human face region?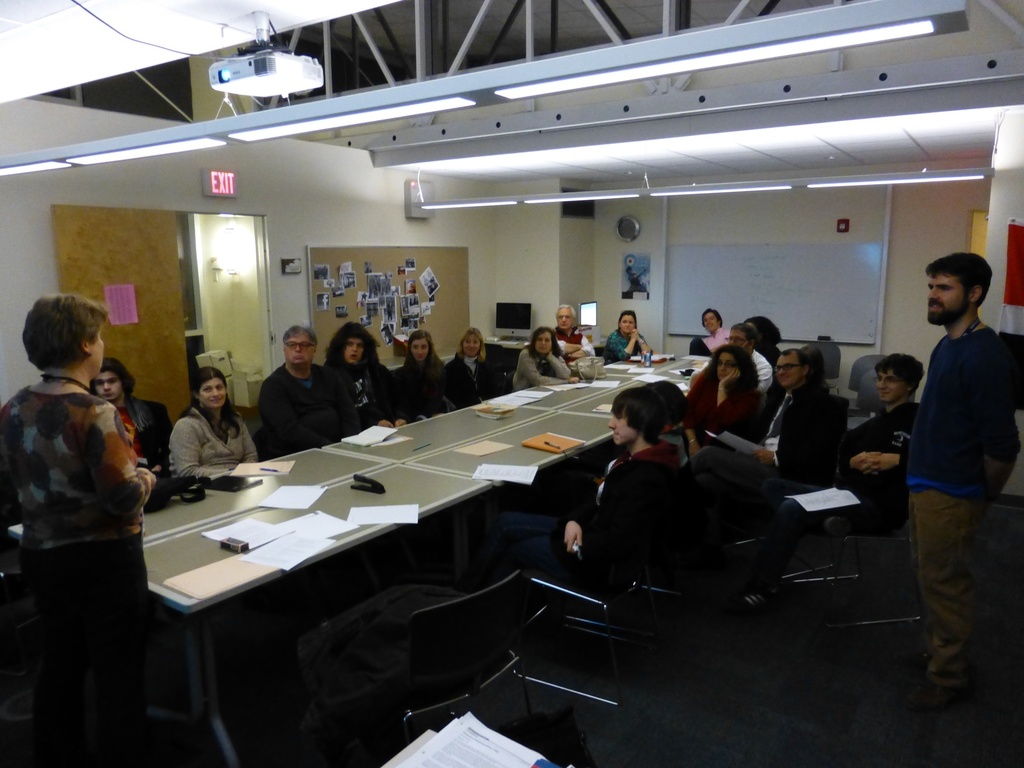
{"left": 604, "top": 414, "right": 632, "bottom": 447}
